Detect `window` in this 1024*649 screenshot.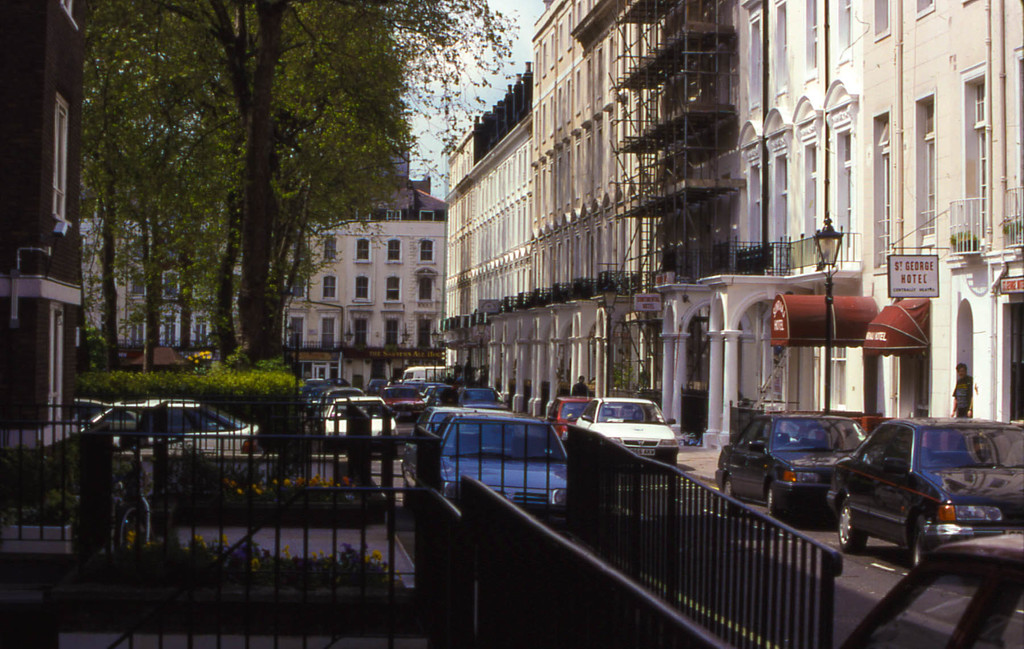
Detection: [left=324, top=272, right=339, bottom=301].
